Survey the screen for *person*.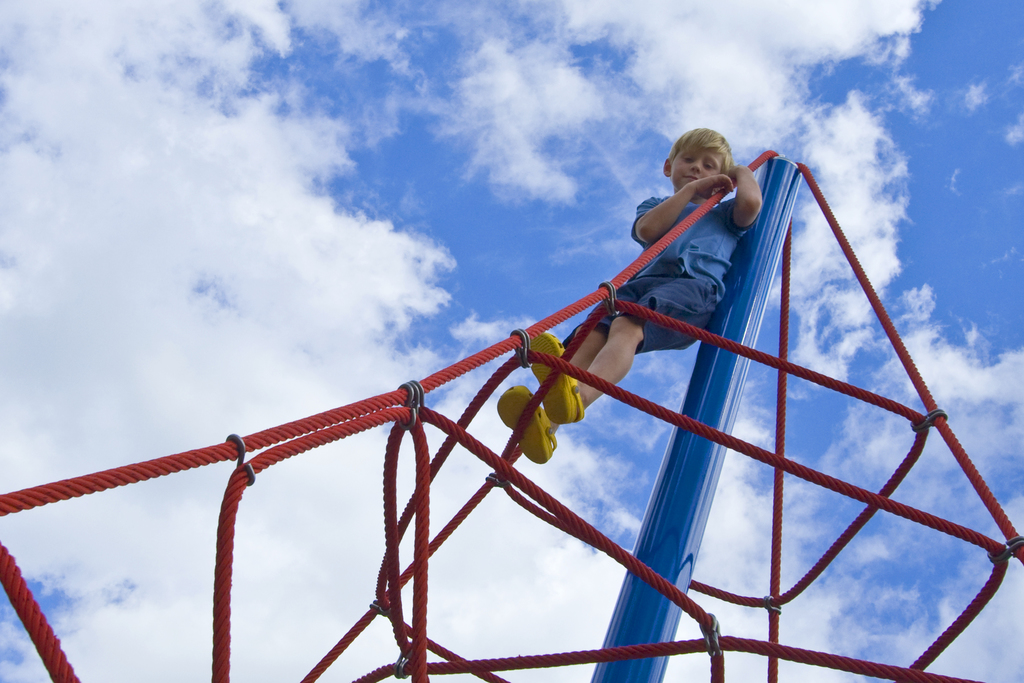
Survey found: [492,128,760,460].
